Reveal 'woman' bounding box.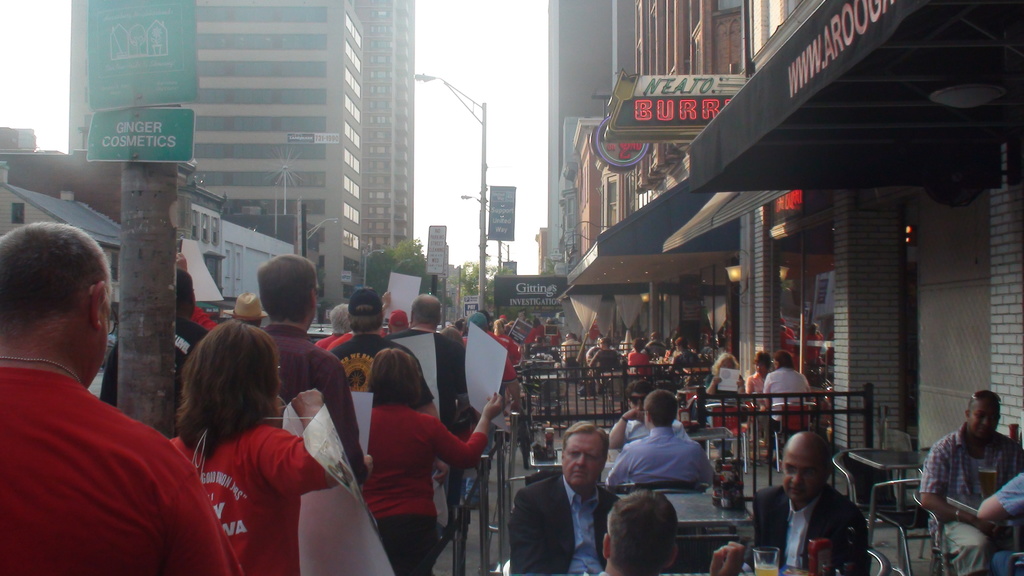
Revealed: [346,339,474,563].
